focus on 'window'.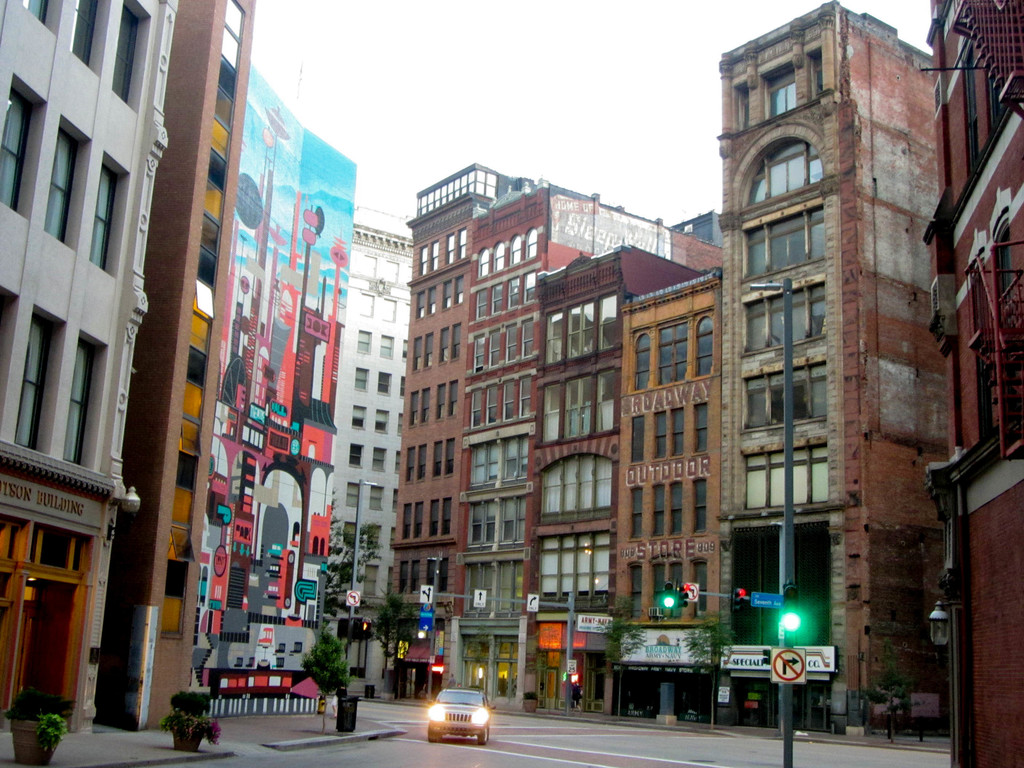
Focused at box=[427, 556, 449, 594].
